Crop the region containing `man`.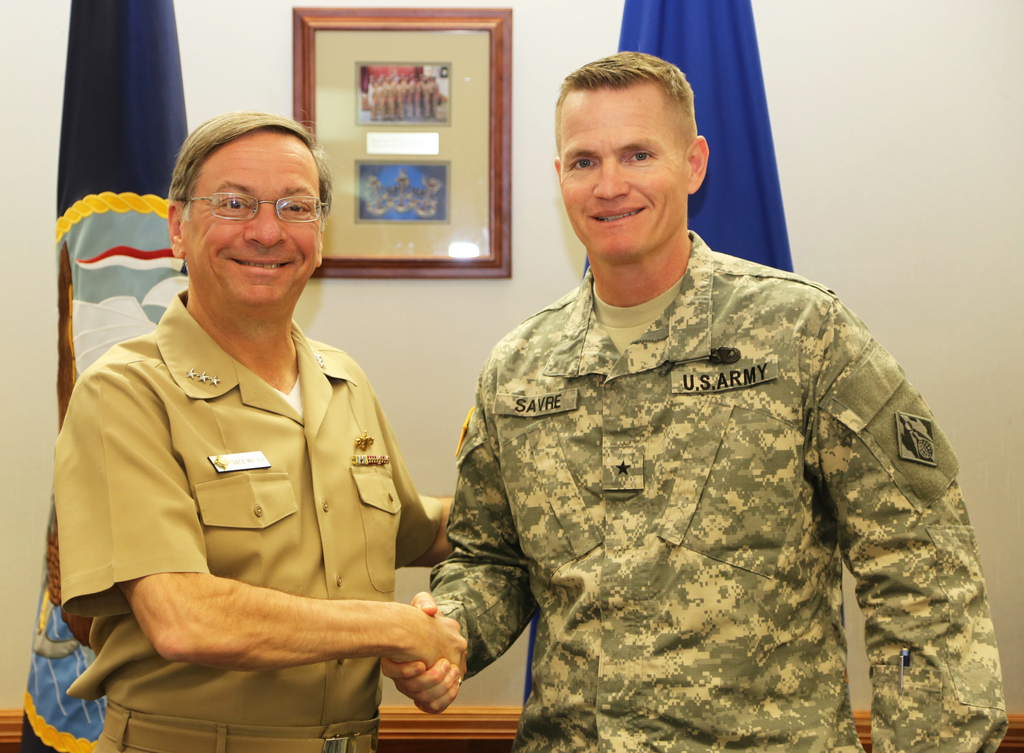
Crop region: (left=42, top=109, right=454, bottom=735).
